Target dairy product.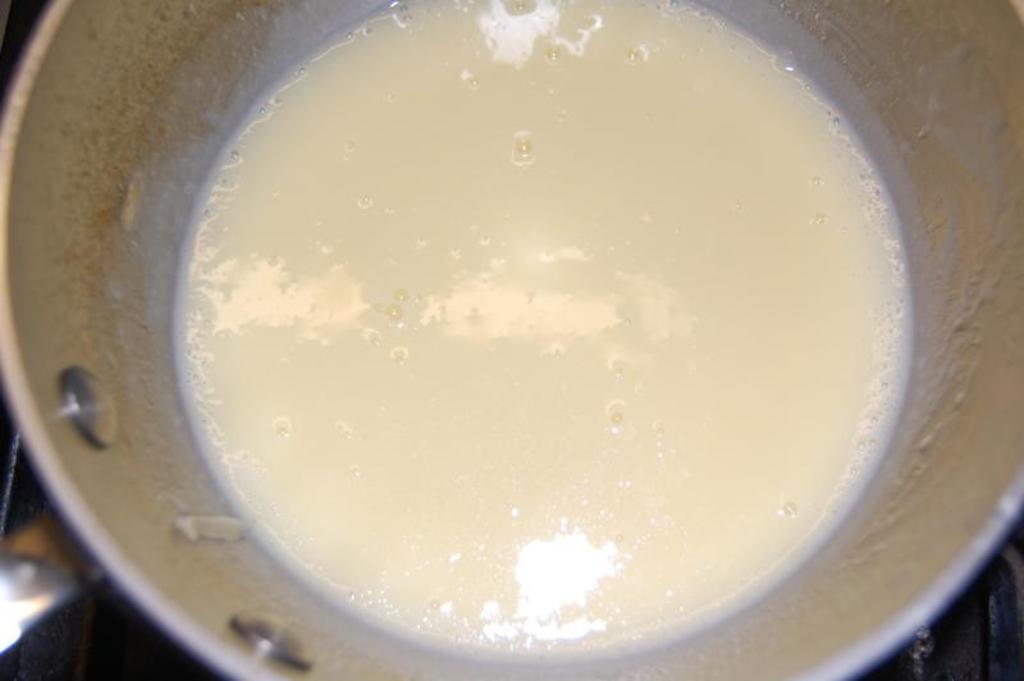
Target region: (x1=148, y1=22, x2=961, y2=611).
